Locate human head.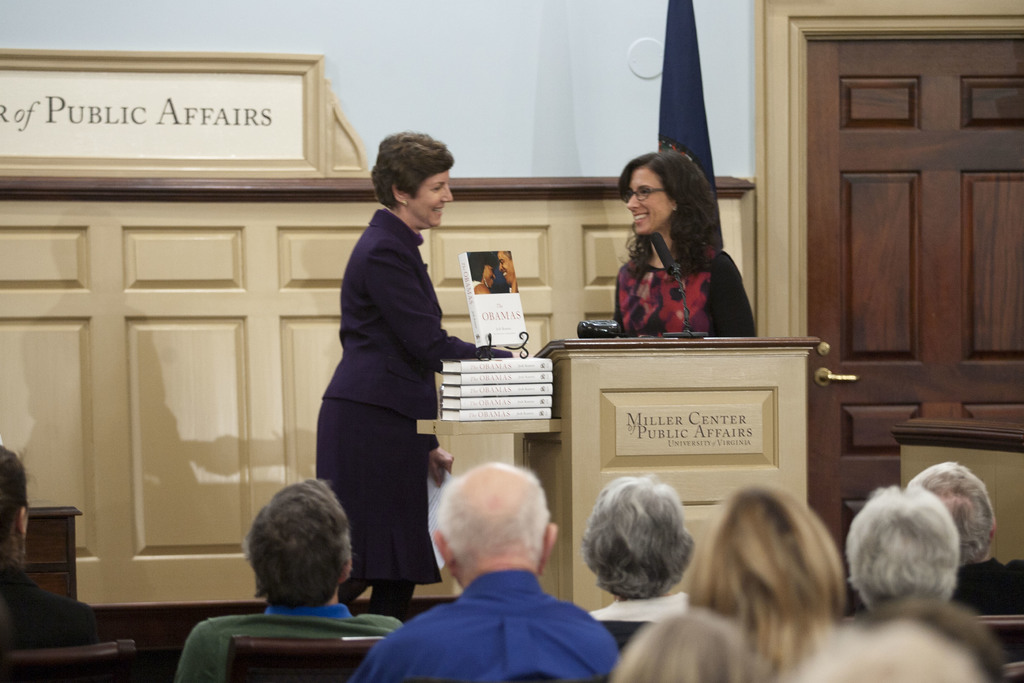
Bounding box: region(908, 461, 998, 562).
